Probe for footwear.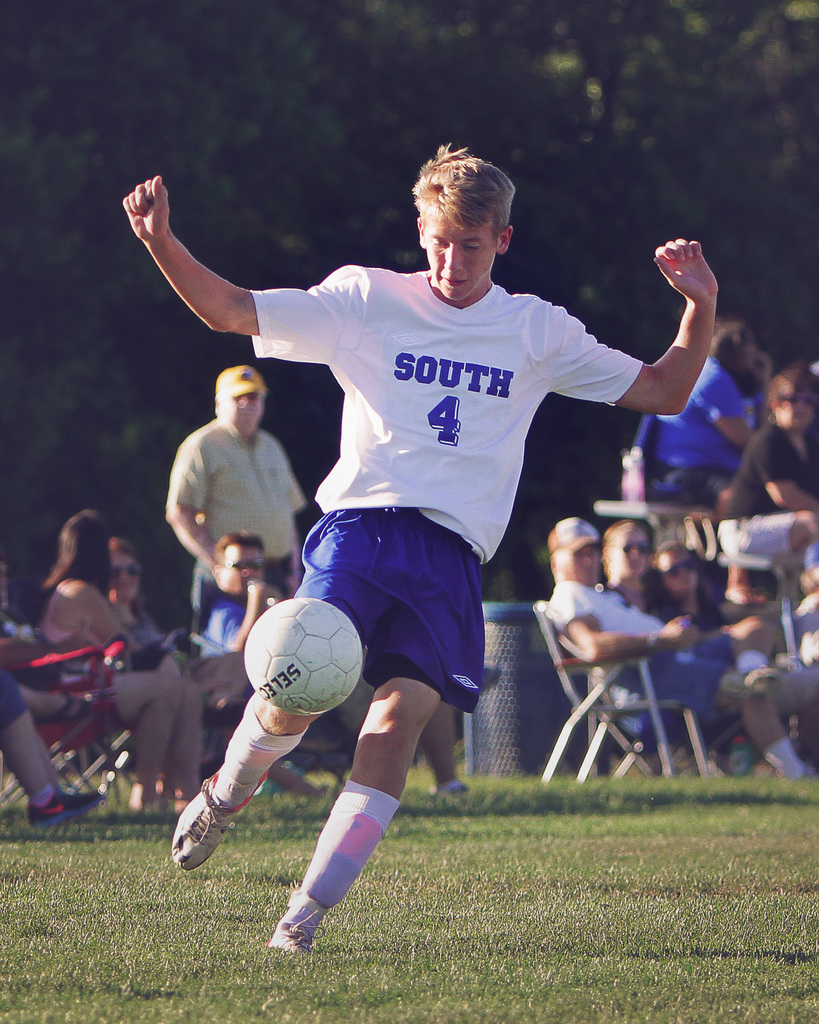
Probe result: box(31, 783, 109, 828).
